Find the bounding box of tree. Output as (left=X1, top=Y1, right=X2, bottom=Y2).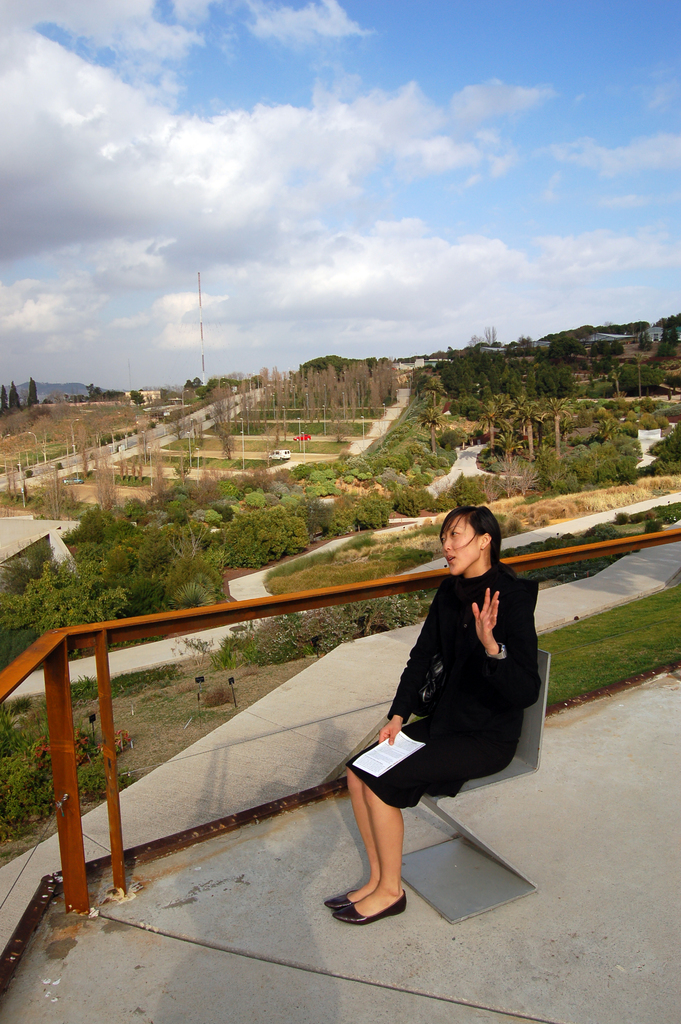
(left=513, top=461, right=552, bottom=504).
